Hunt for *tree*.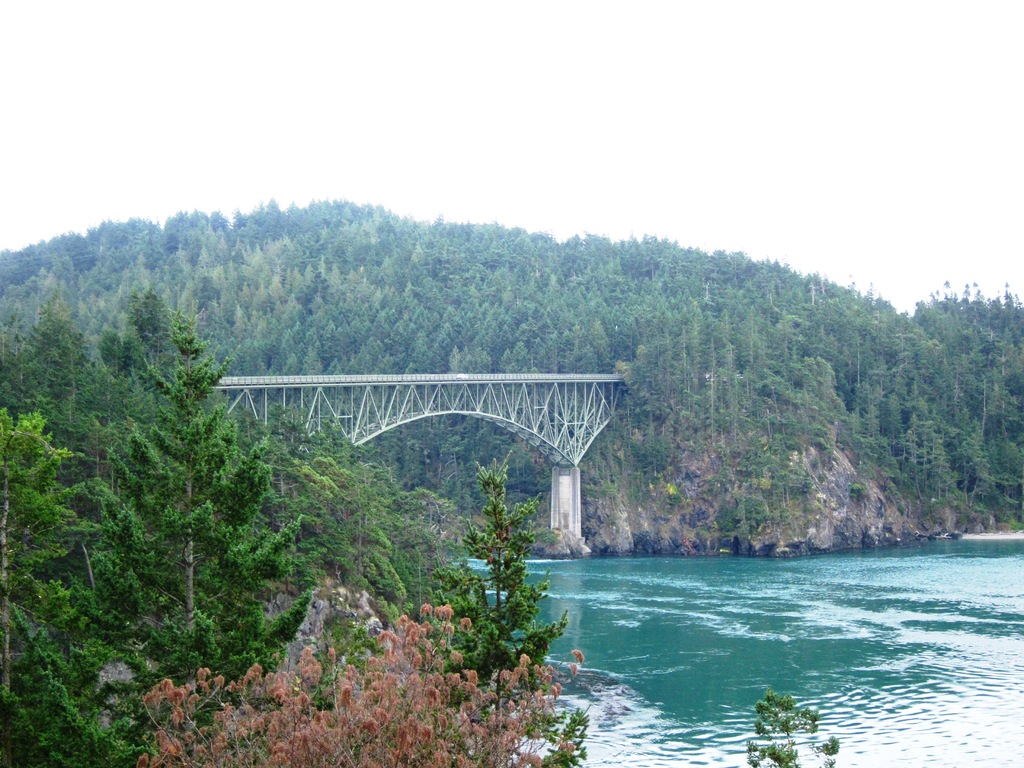
Hunted down at rect(282, 422, 417, 628).
